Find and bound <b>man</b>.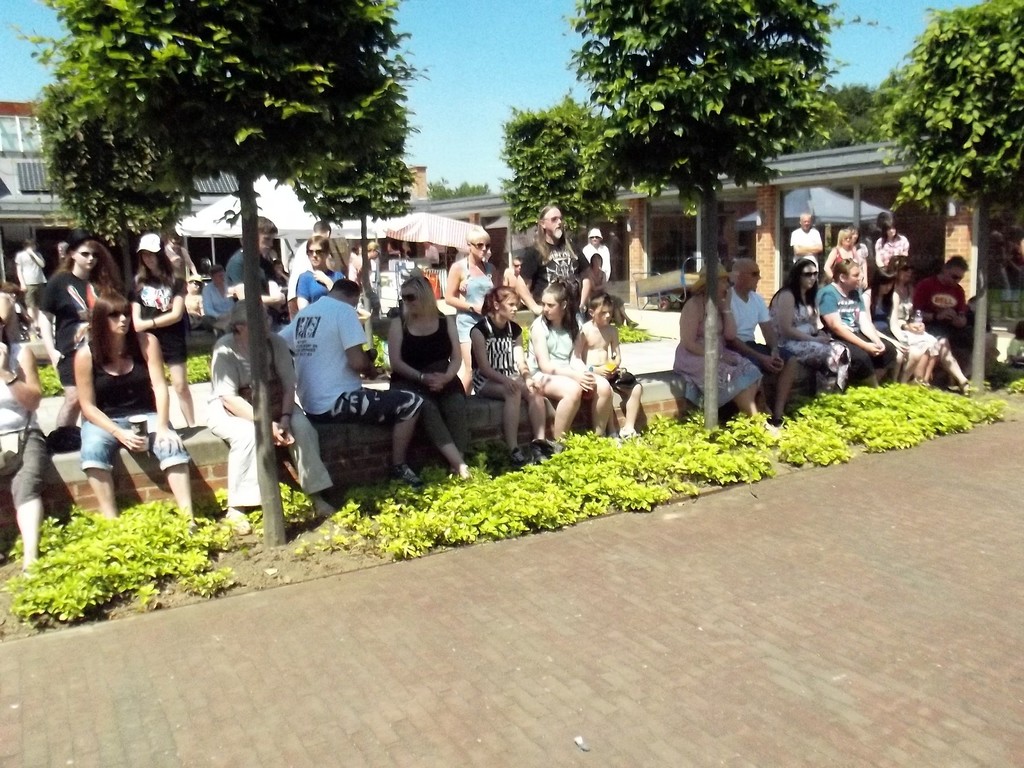
Bound: {"left": 232, "top": 209, "right": 297, "bottom": 325}.
